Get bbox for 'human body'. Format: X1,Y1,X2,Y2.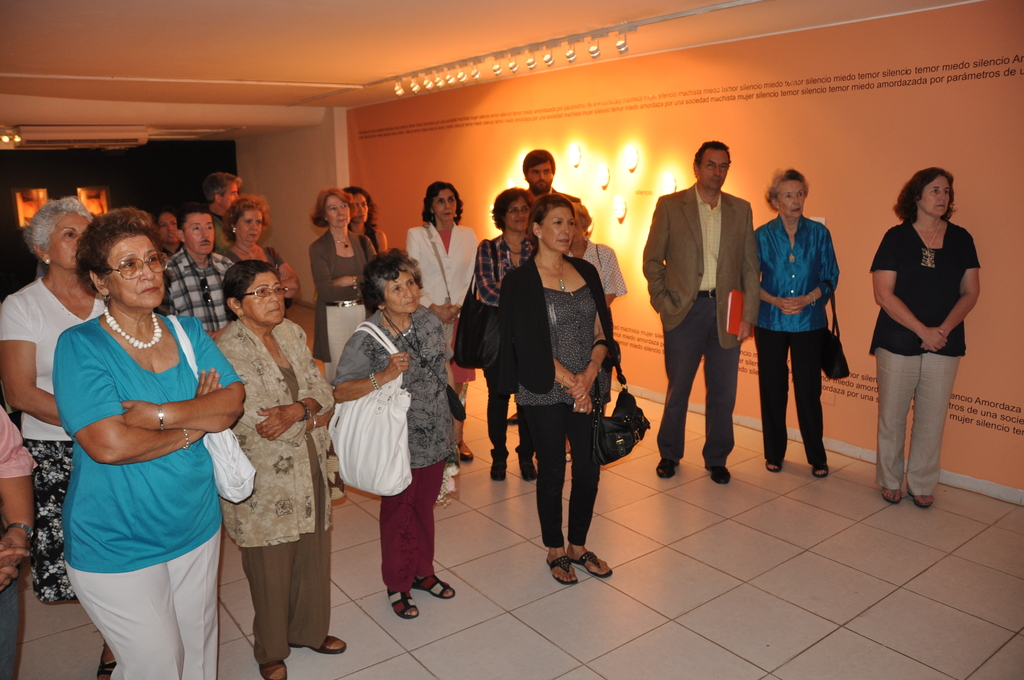
33,209,233,679.
